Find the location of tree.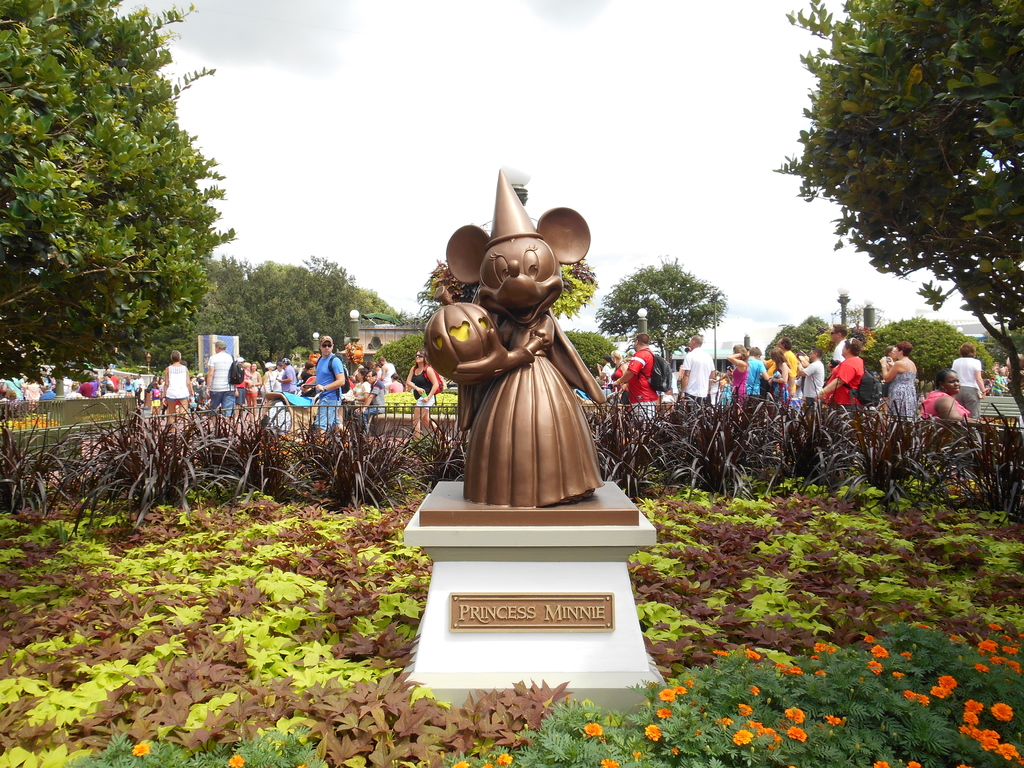
Location: bbox=(563, 326, 629, 380).
